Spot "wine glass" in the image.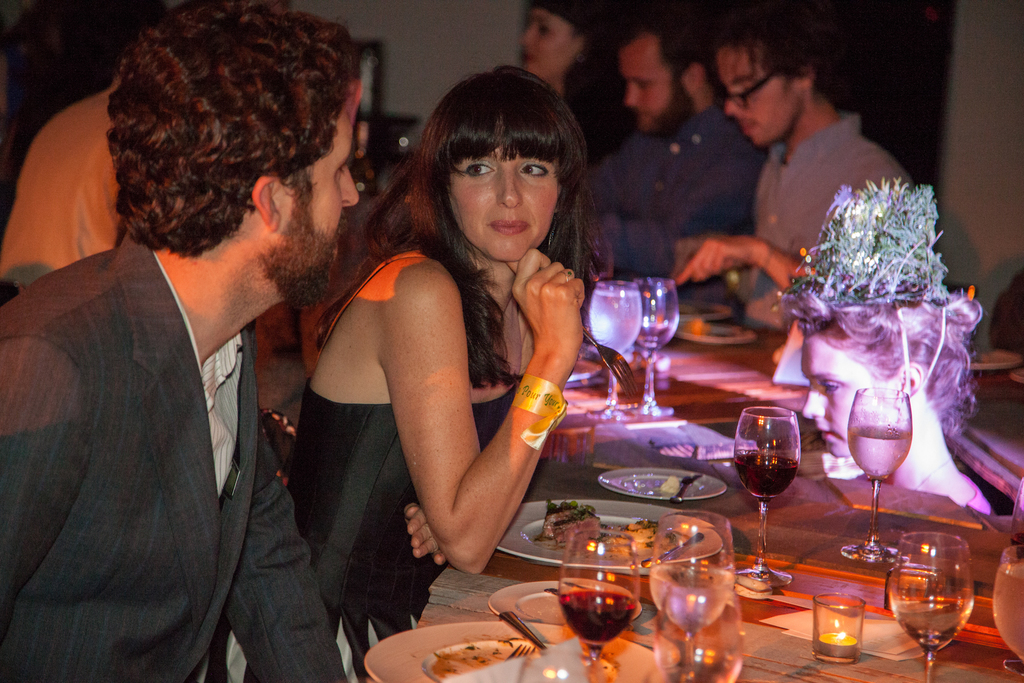
"wine glass" found at [847,389,911,569].
